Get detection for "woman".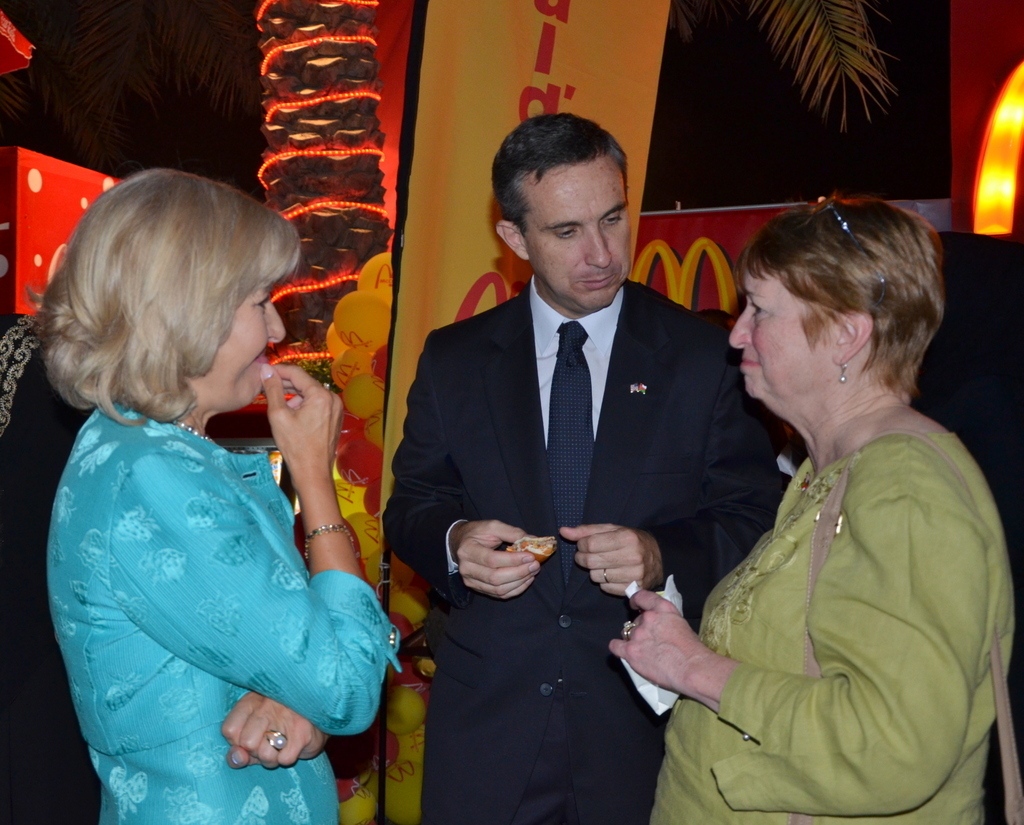
Detection: detection(25, 165, 402, 824).
